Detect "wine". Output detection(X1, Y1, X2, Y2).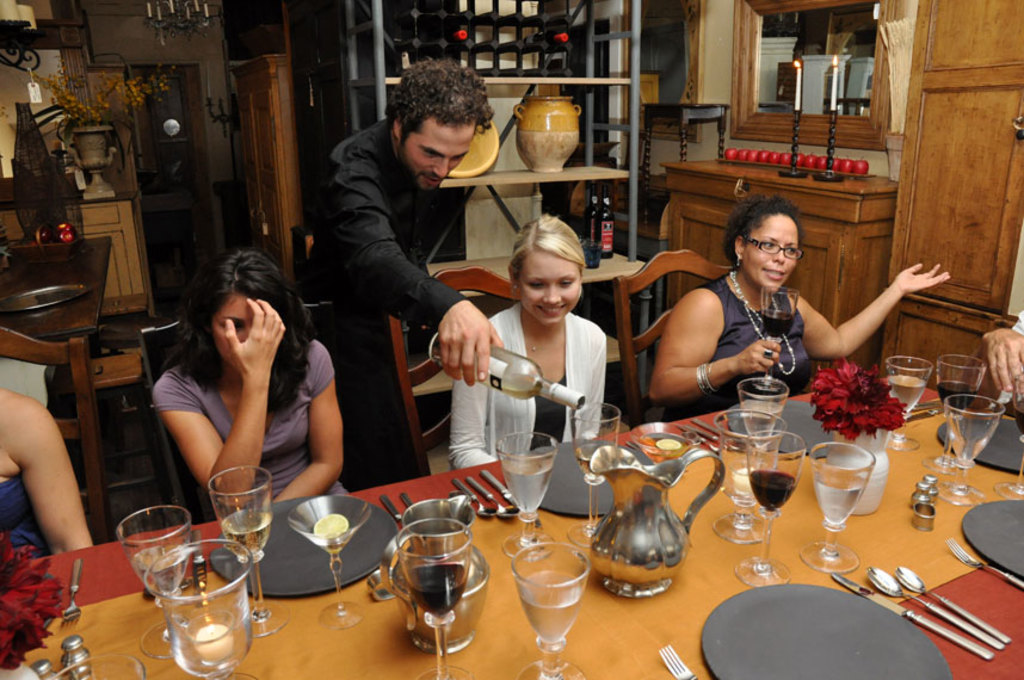
detection(432, 30, 464, 43).
